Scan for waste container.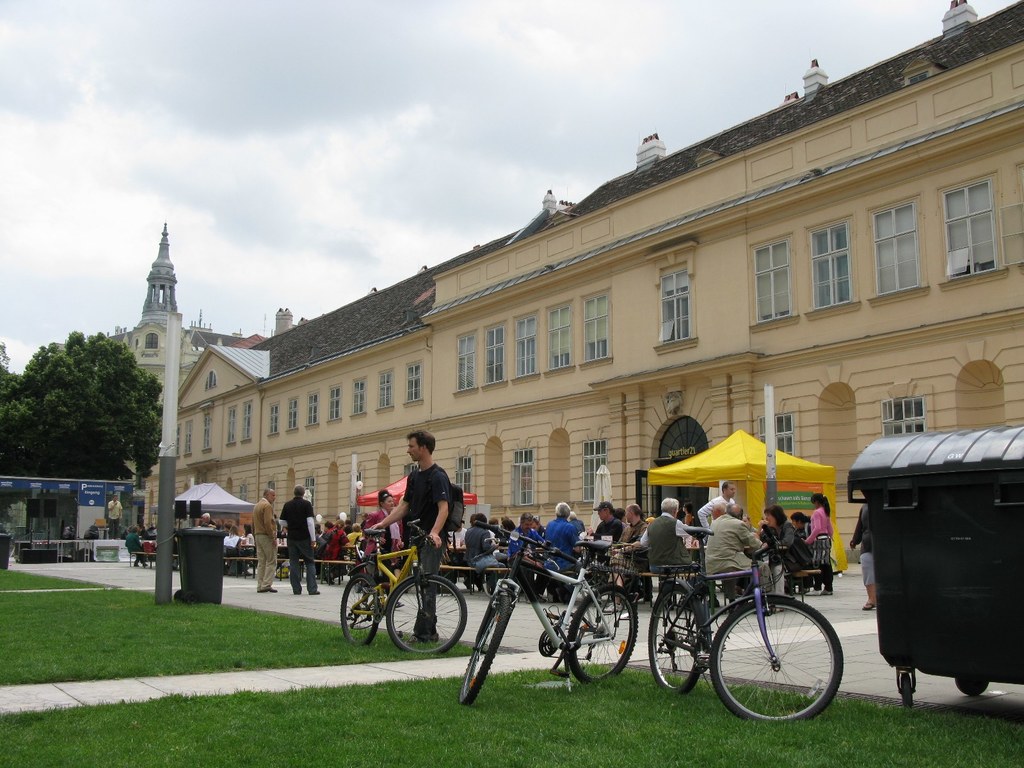
Scan result: region(852, 422, 1012, 720).
